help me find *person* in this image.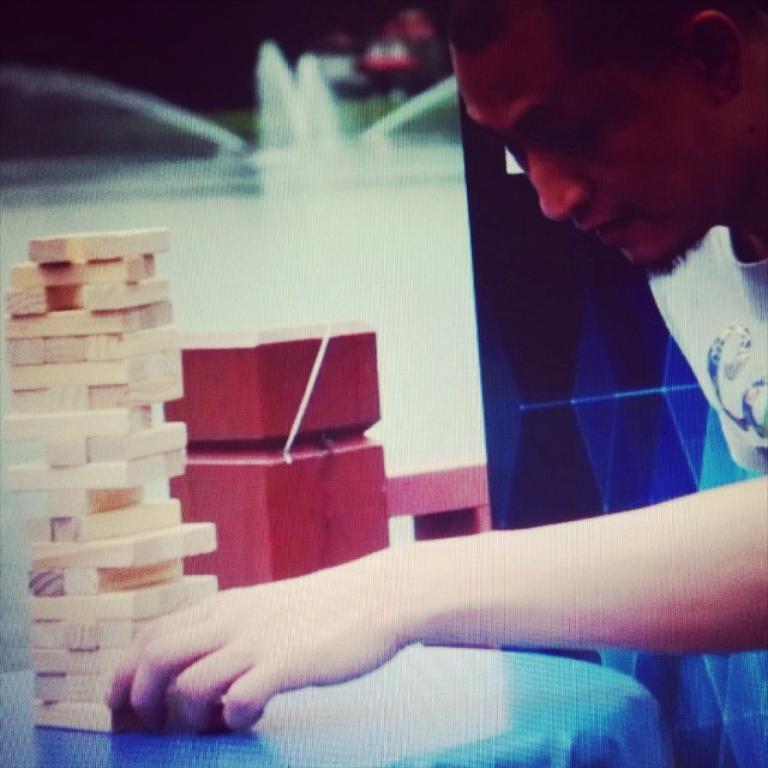
Found it: bbox=(107, 0, 767, 728).
